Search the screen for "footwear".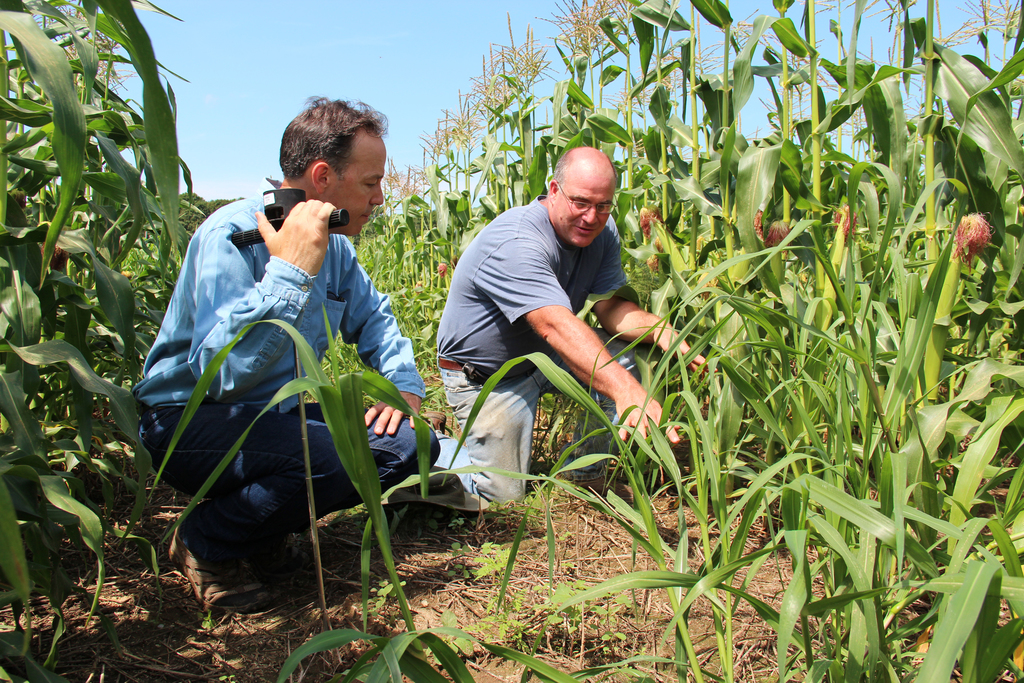
Found at 414/408/450/436.
